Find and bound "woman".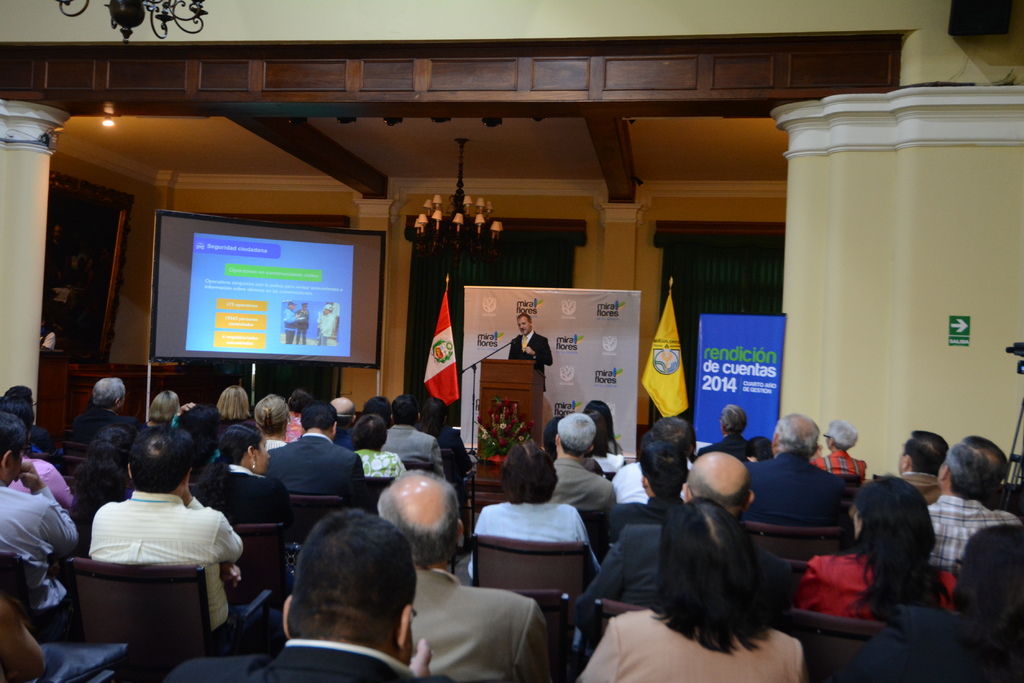
Bound: (left=591, top=399, right=623, bottom=457).
